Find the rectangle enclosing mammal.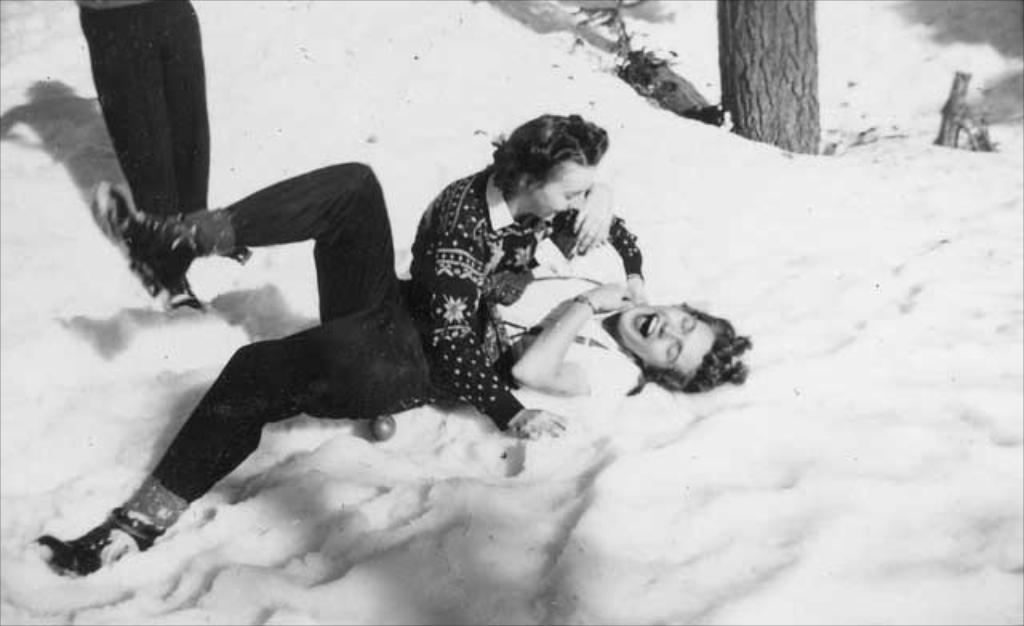
(x1=66, y1=0, x2=251, y2=312).
